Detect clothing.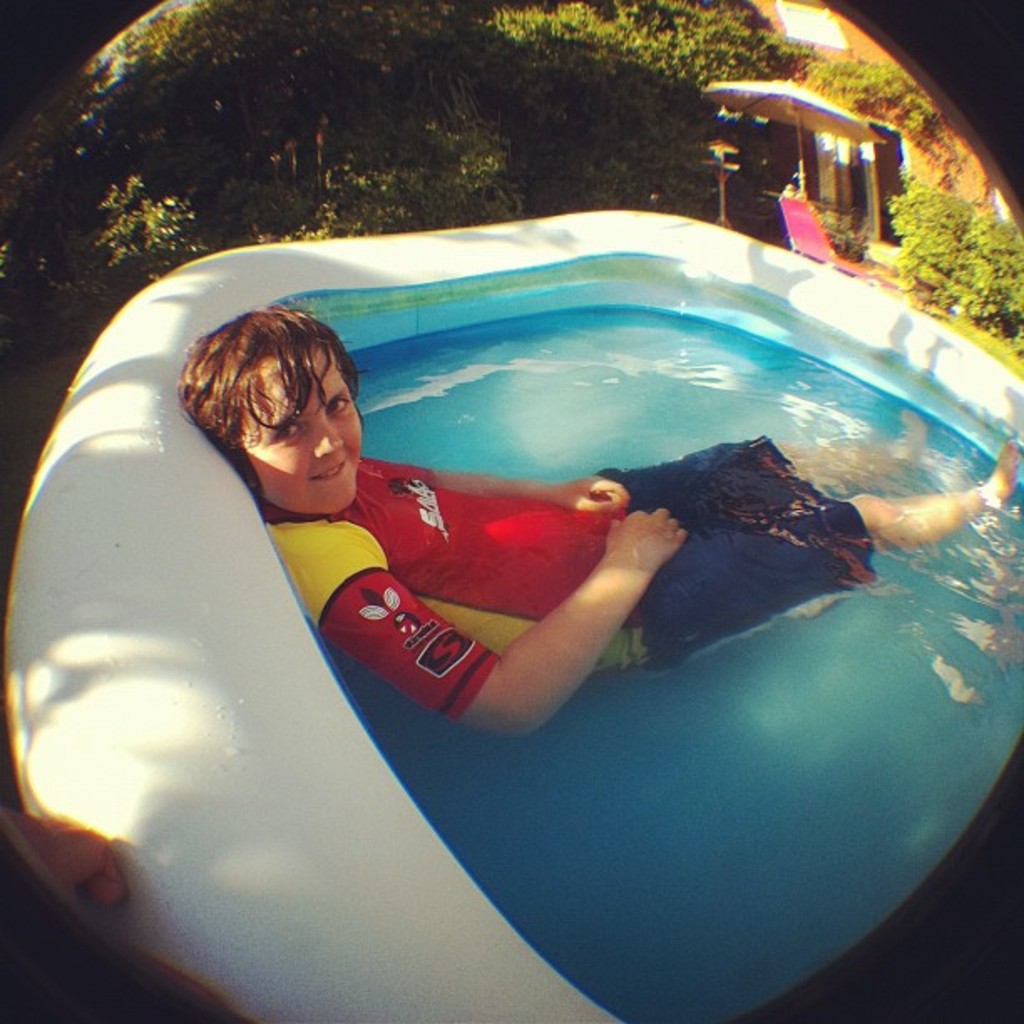
Detected at rect(241, 370, 892, 718).
